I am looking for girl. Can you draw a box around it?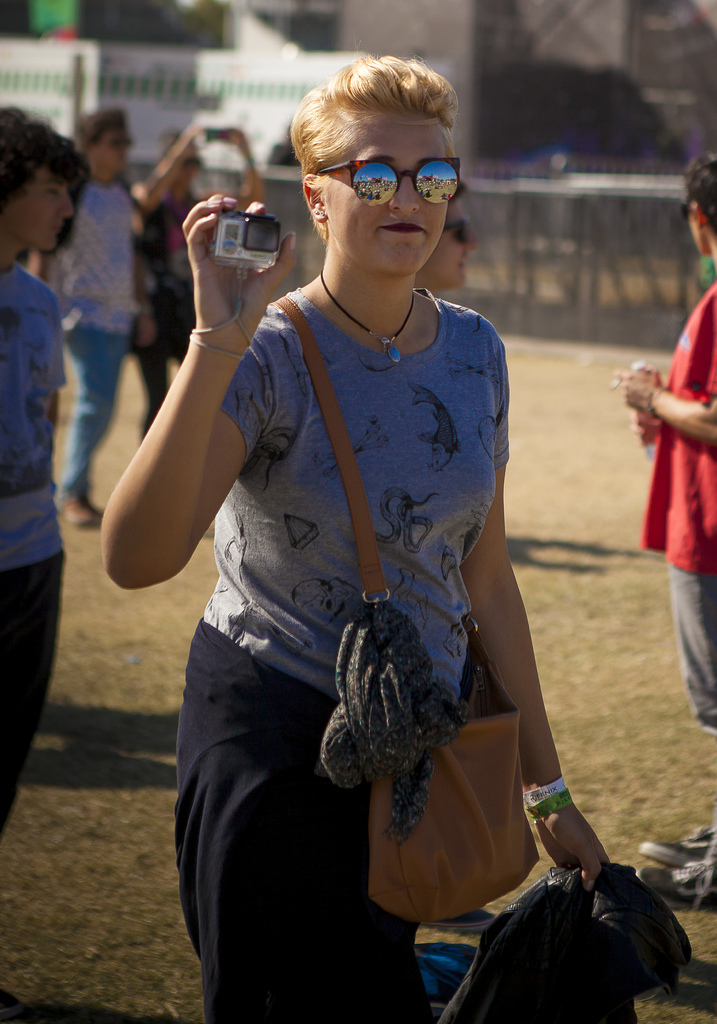
Sure, the bounding box is [left=99, top=64, right=612, bottom=1018].
